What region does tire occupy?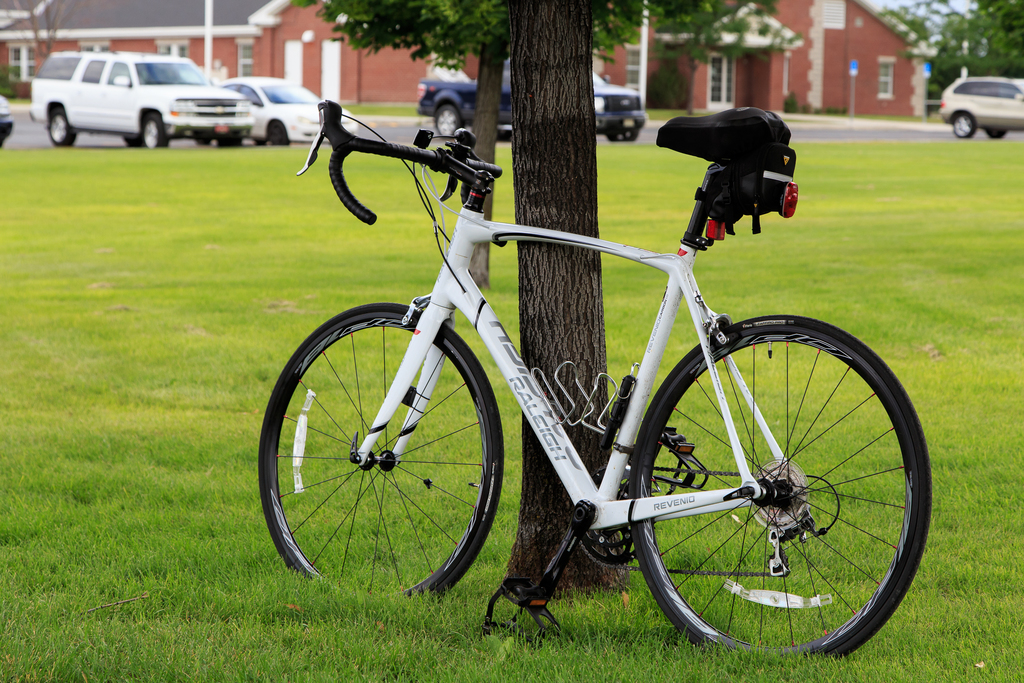
crop(431, 103, 462, 141).
